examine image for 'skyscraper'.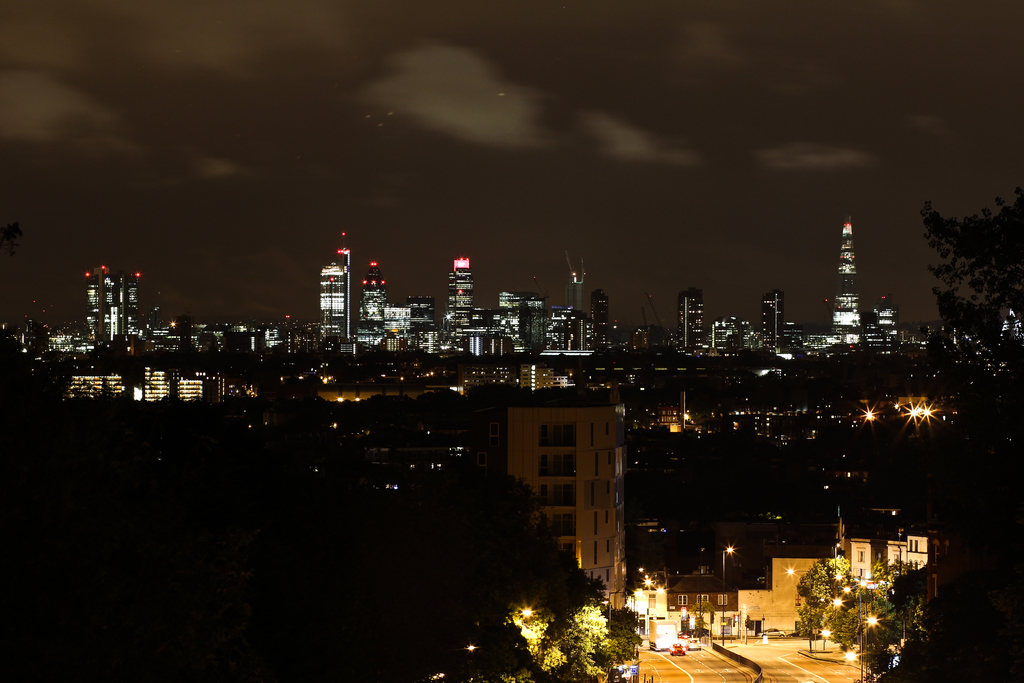
Examination result: rect(829, 213, 865, 356).
